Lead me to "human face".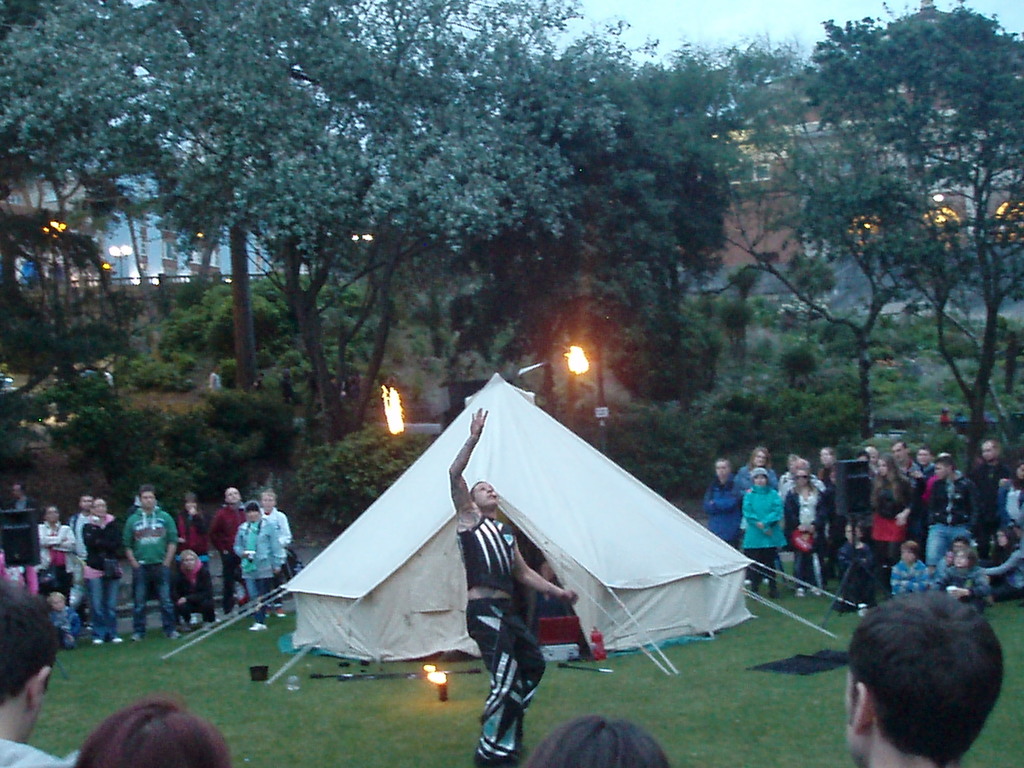
Lead to box=[845, 524, 862, 547].
